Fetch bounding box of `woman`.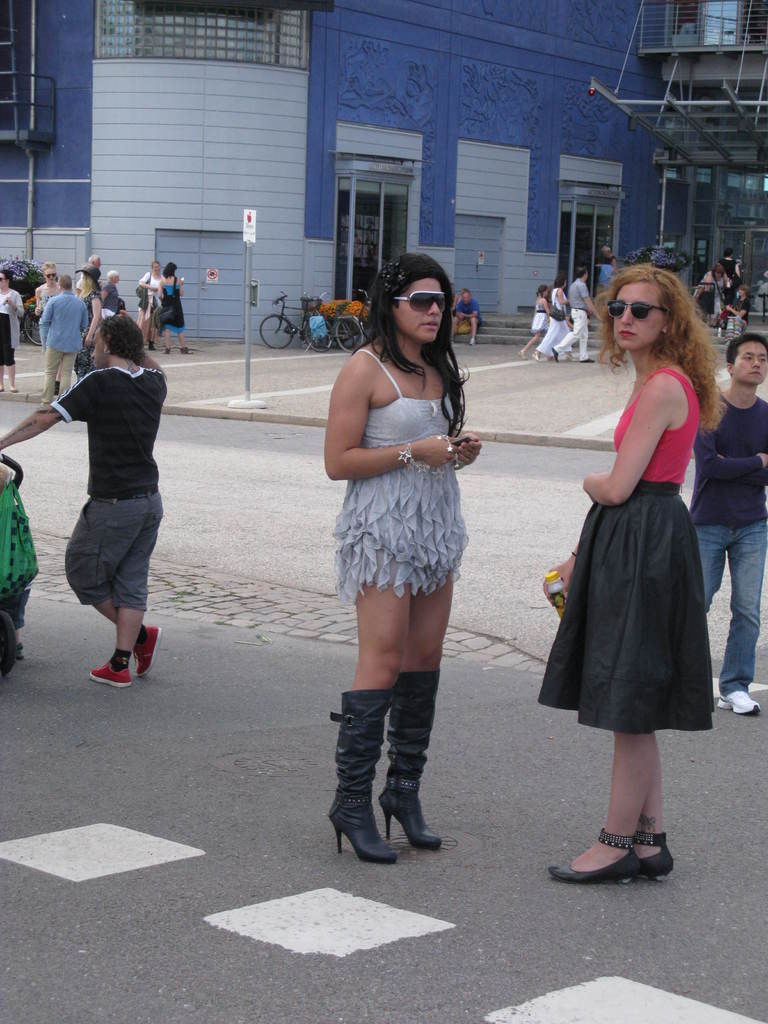
Bbox: box=[321, 252, 483, 863].
